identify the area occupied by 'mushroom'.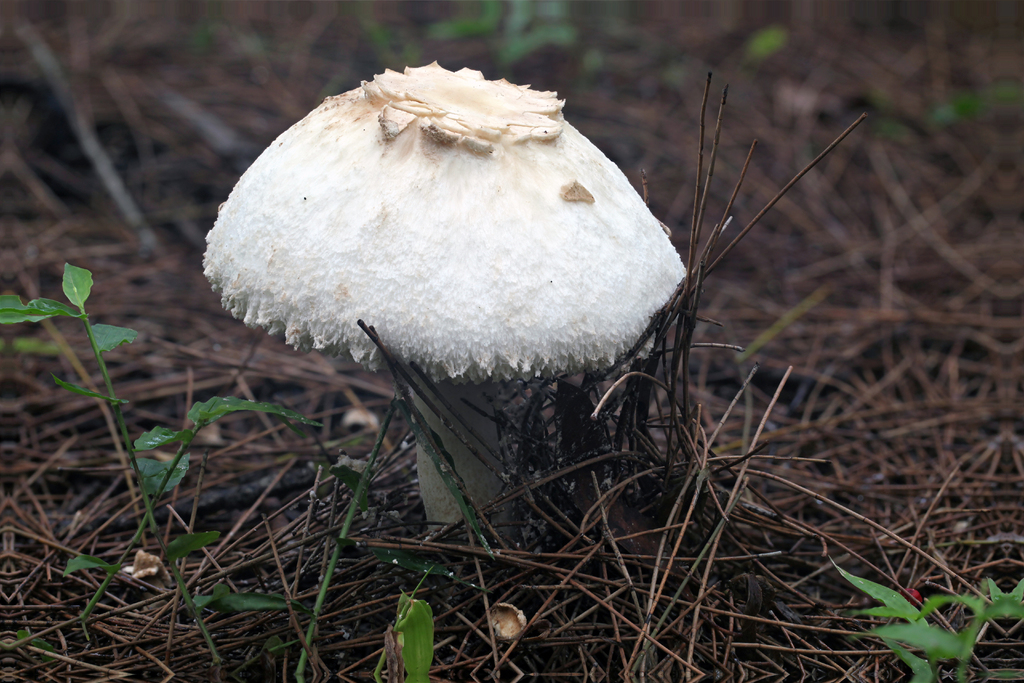
Area: [x1=195, y1=60, x2=707, y2=462].
